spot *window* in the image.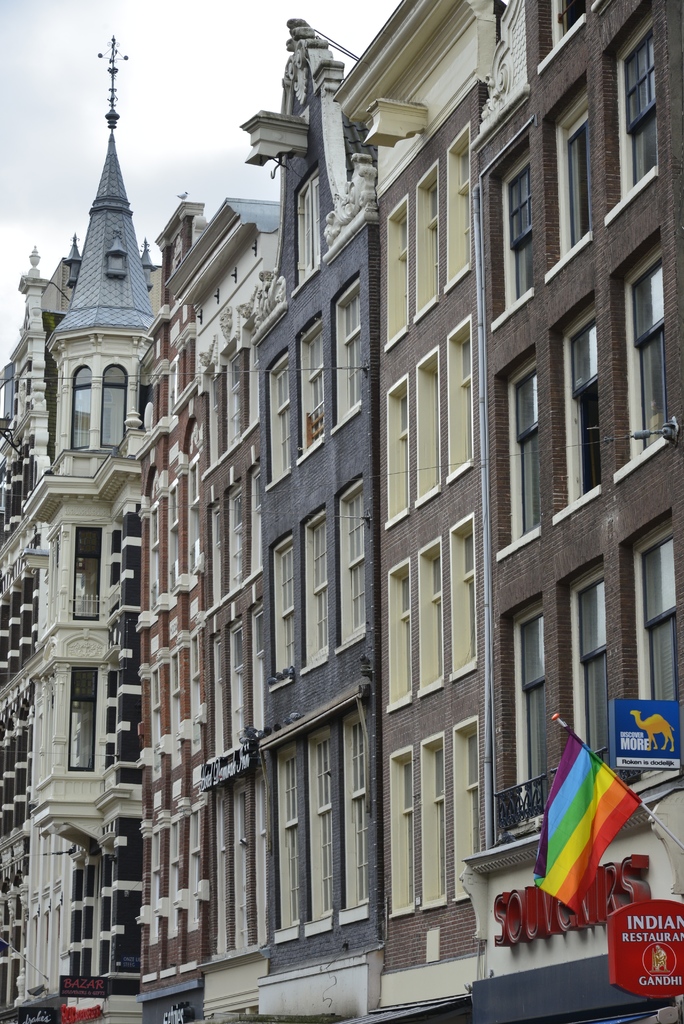
*window* found at (left=336, top=701, right=369, bottom=909).
